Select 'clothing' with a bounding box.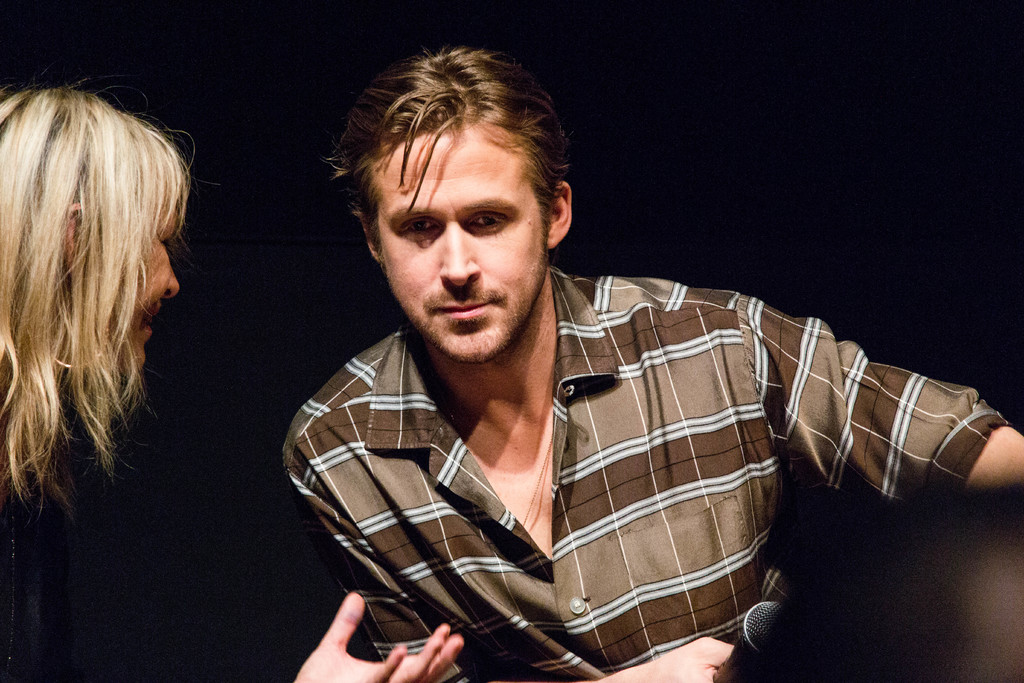
(303, 199, 927, 682).
